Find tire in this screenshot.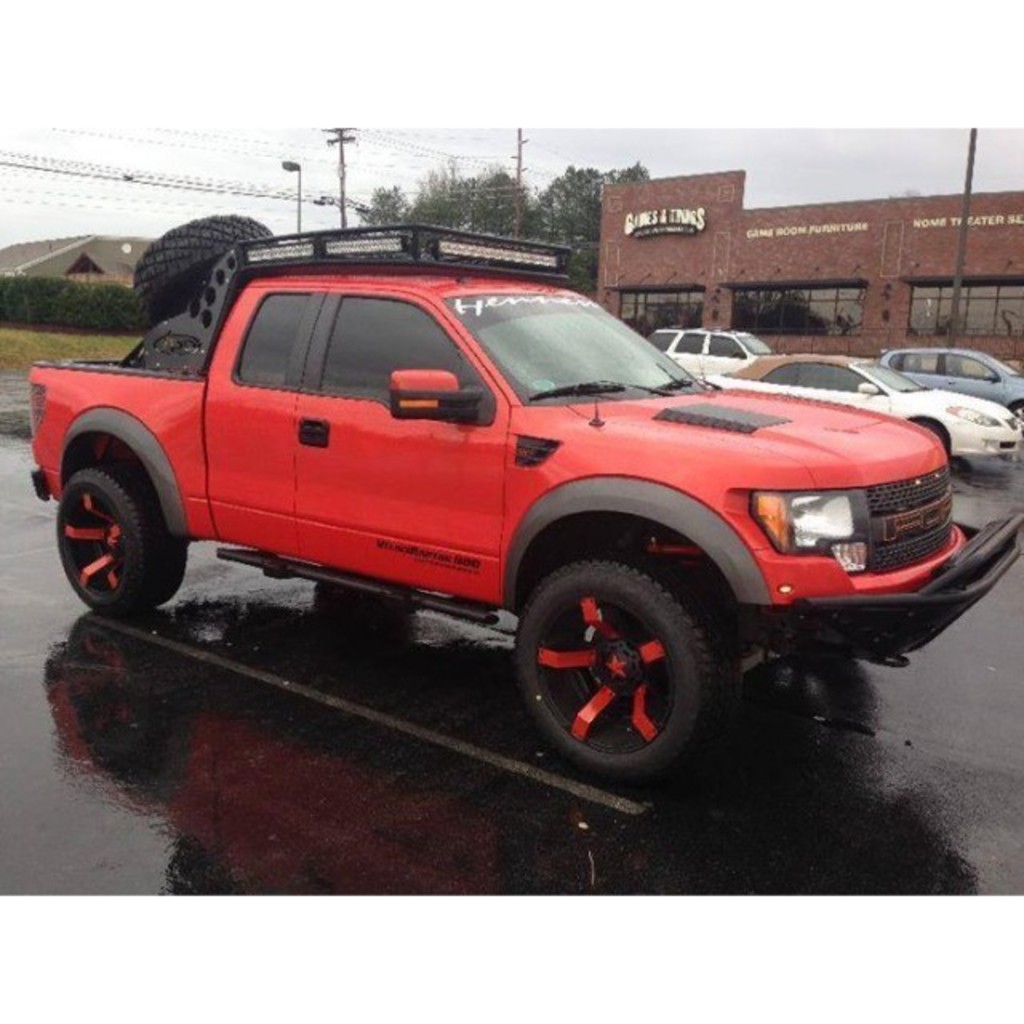
The bounding box for tire is bbox(45, 448, 195, 610).
